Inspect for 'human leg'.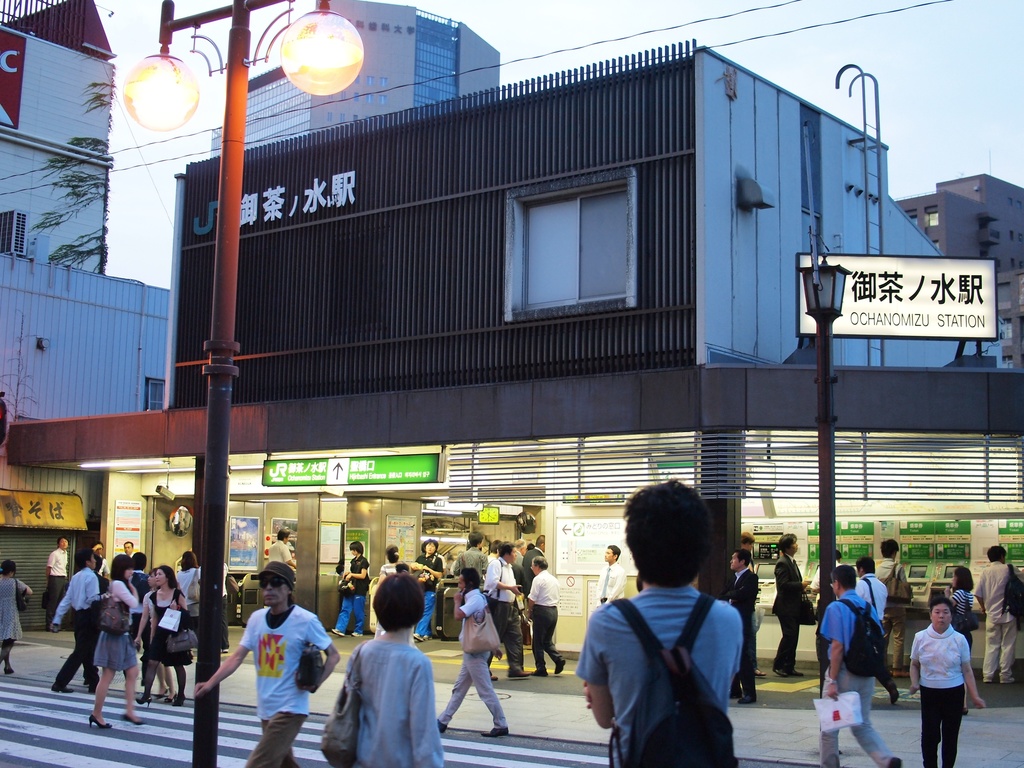
Inspection: 119/658/148/720.
